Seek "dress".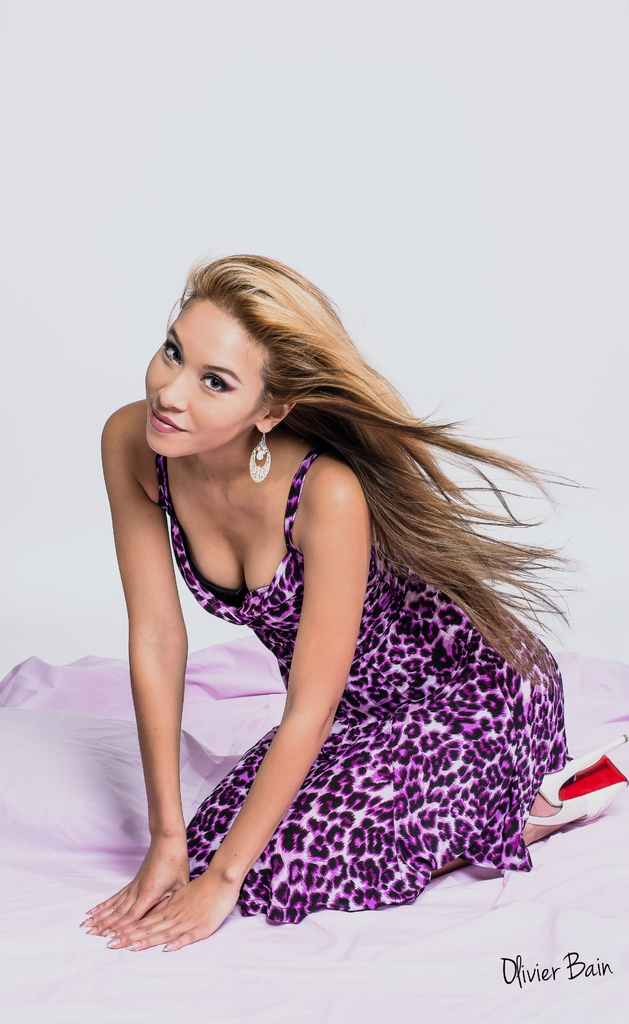
BBox(151, 452, 569, 923).
